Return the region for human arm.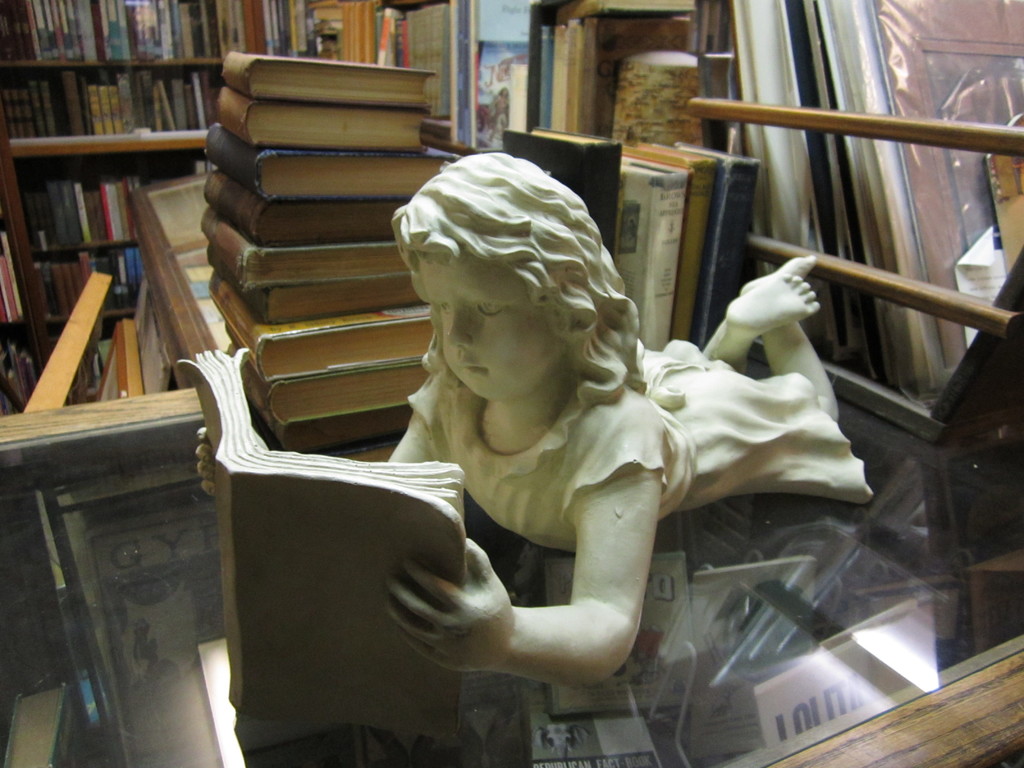
x1=196 y1=388 x2=467 y2=515.
